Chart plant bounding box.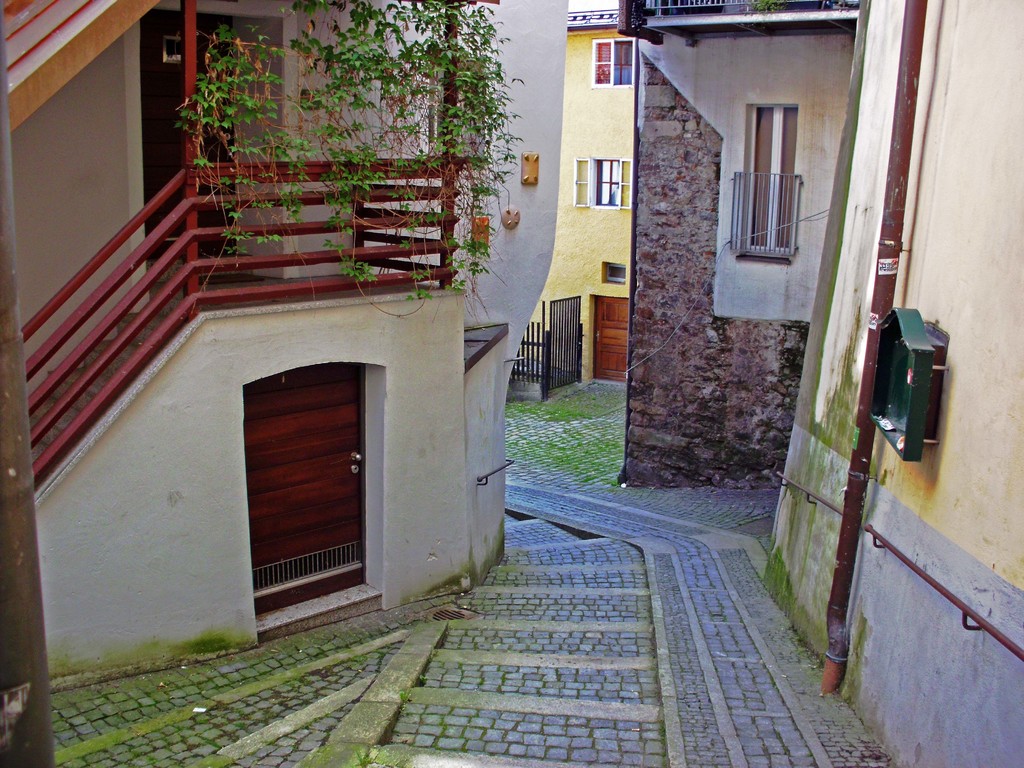
Charted: detection(152, 726, 166, 737).
